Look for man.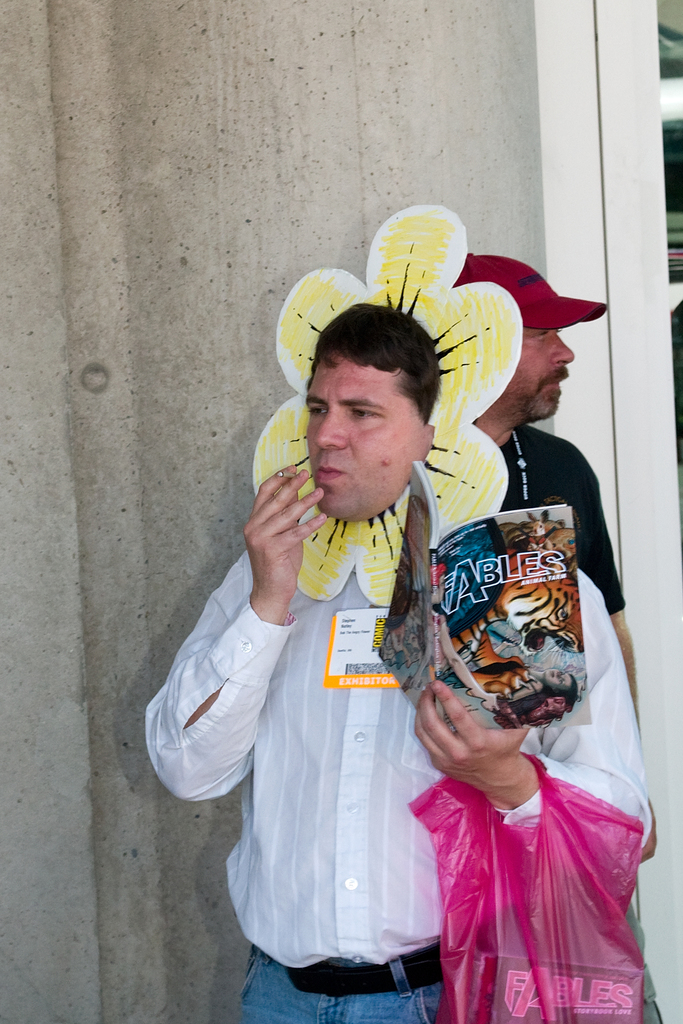
Found: [left=455, top=256, right=682, bottom=1017].
